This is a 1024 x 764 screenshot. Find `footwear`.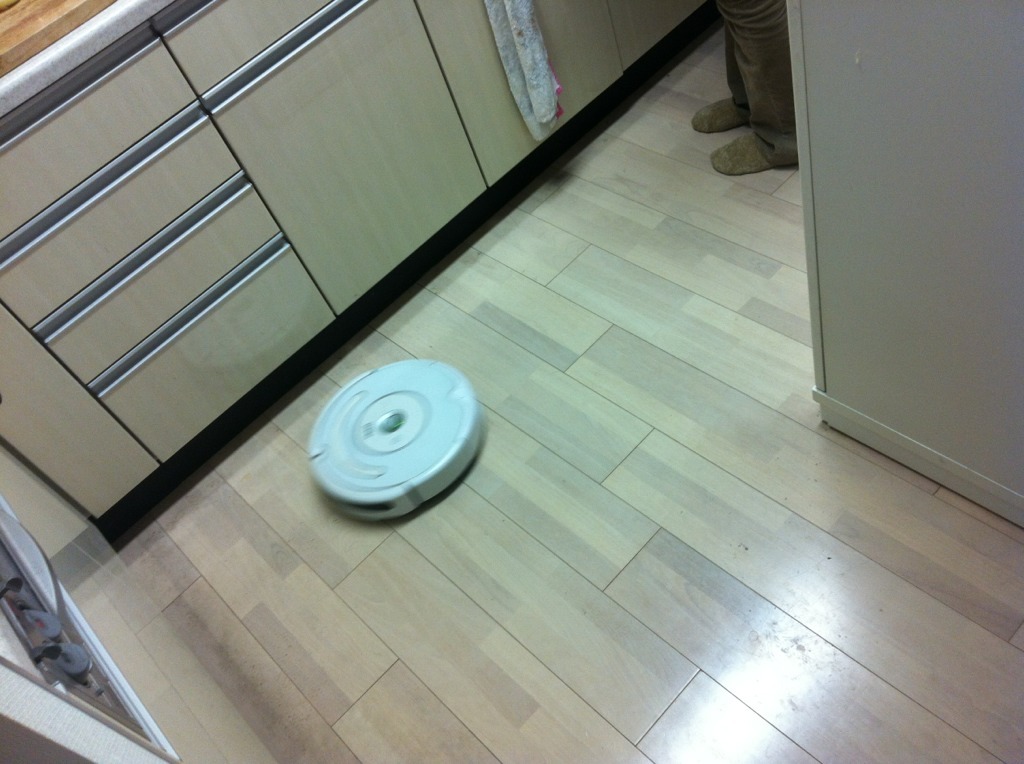
Bounding box: l=708, t=129, r=774, b=175.
